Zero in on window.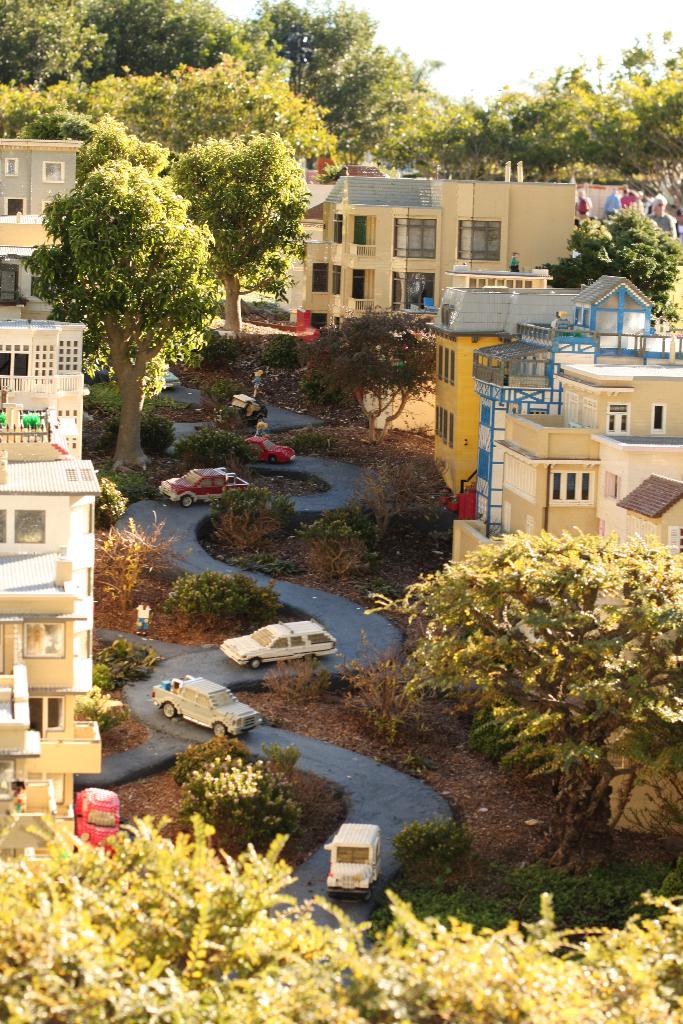
Zeroed in: <box>504,459,534,499</box>.
